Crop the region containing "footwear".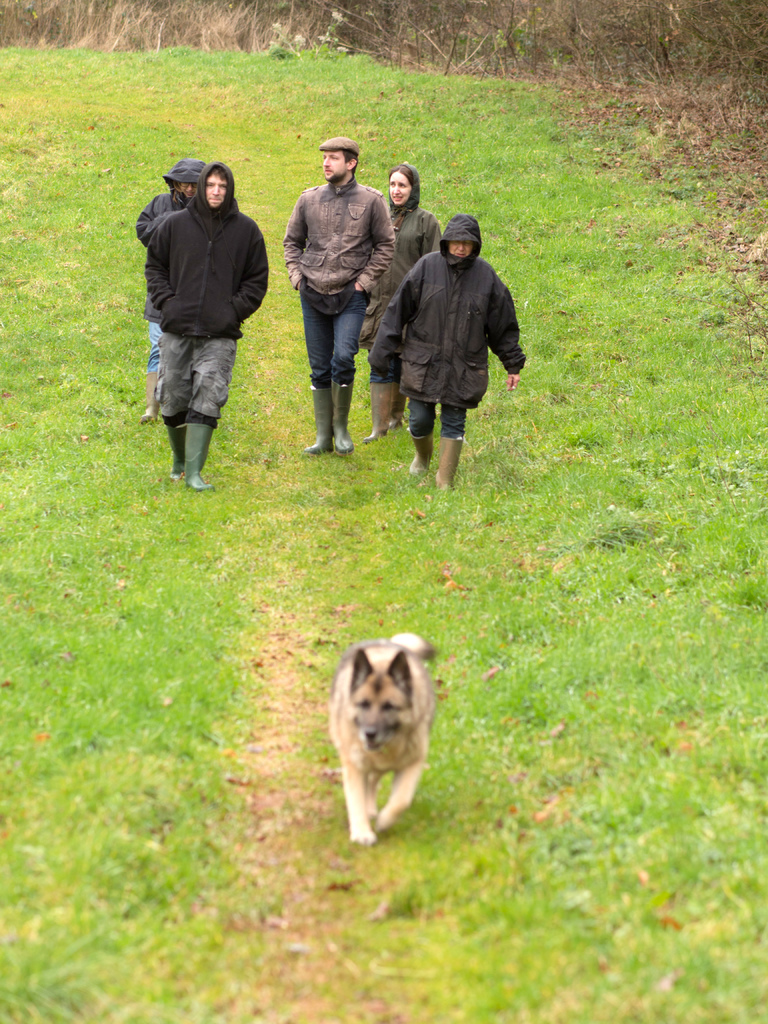
Crop region: rect(191, 420, 217, 495).
